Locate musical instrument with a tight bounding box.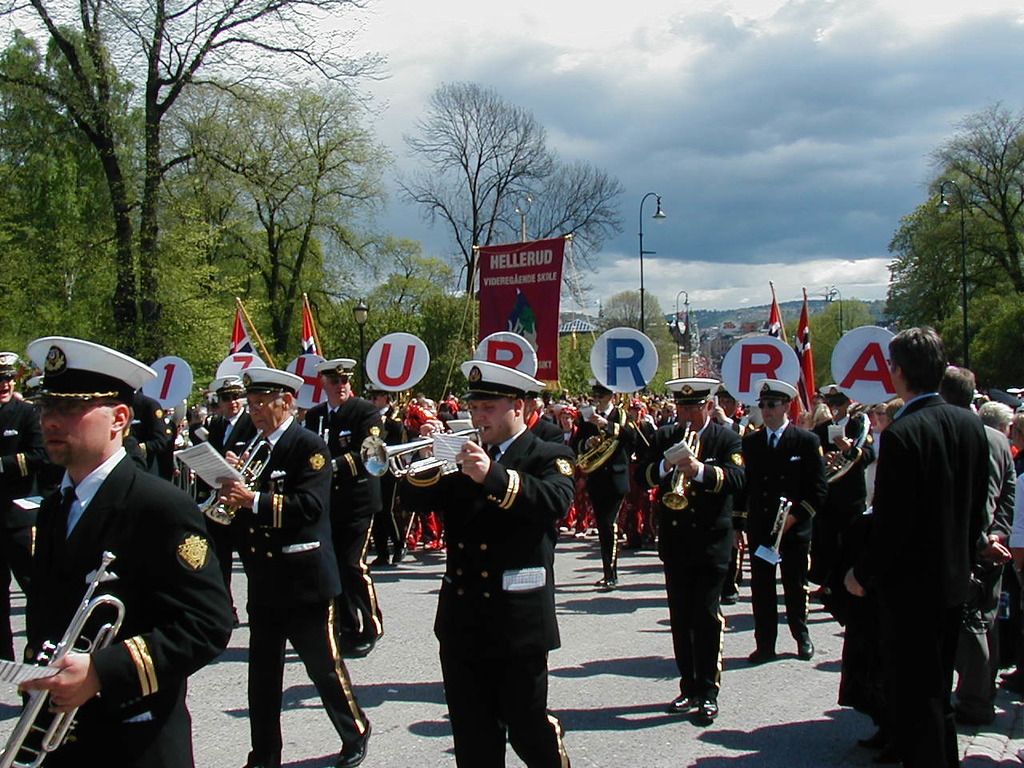
region(287, 350, 339, 436).
